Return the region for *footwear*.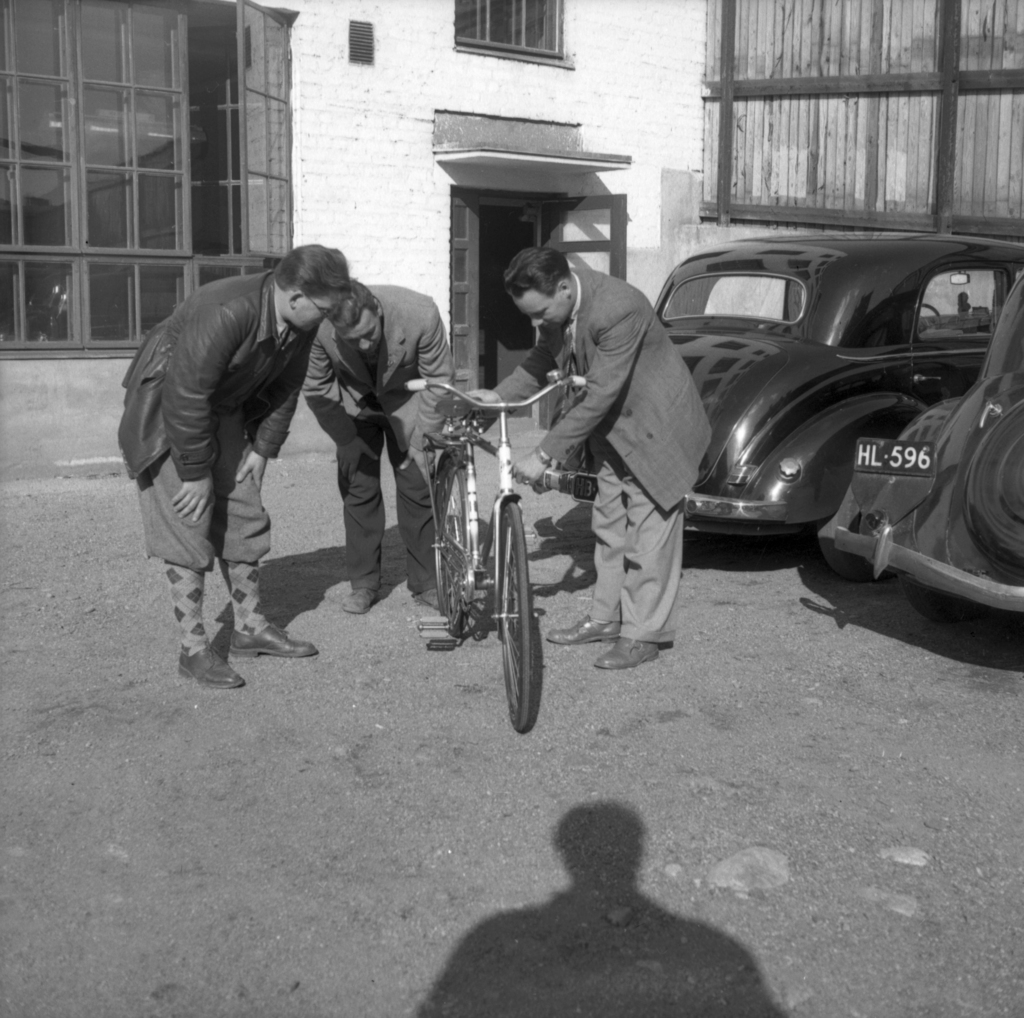
box=[176, 645, 244, 683].
